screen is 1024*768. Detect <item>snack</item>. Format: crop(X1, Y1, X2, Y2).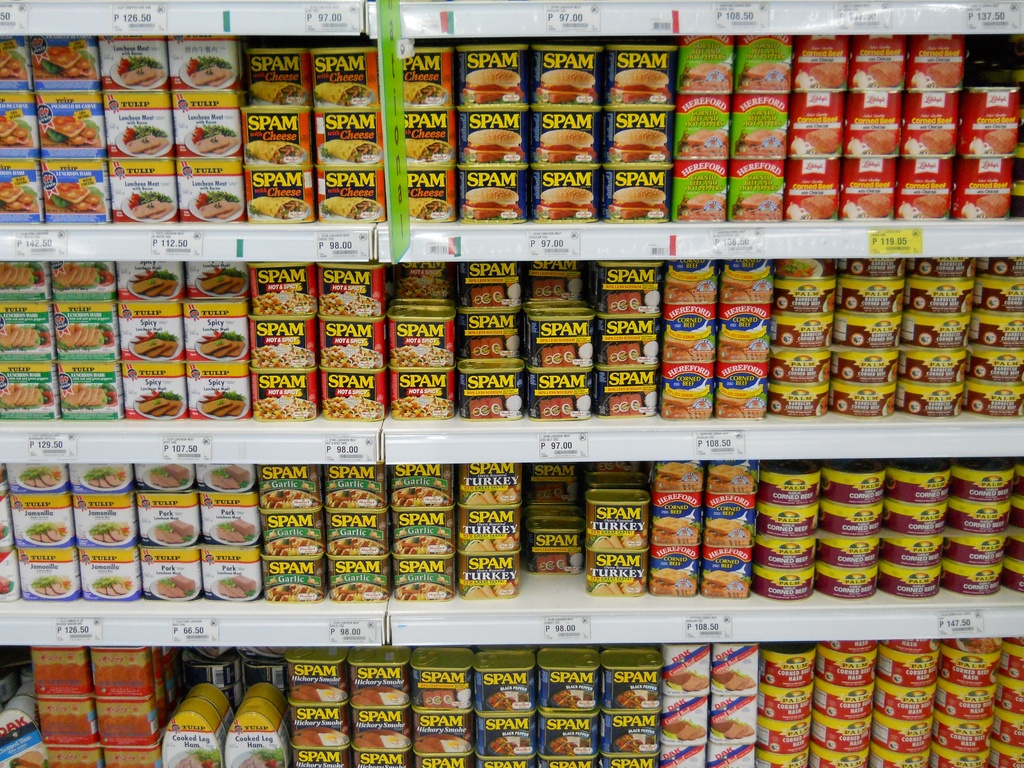
crop(195, 133, 225, 154).
